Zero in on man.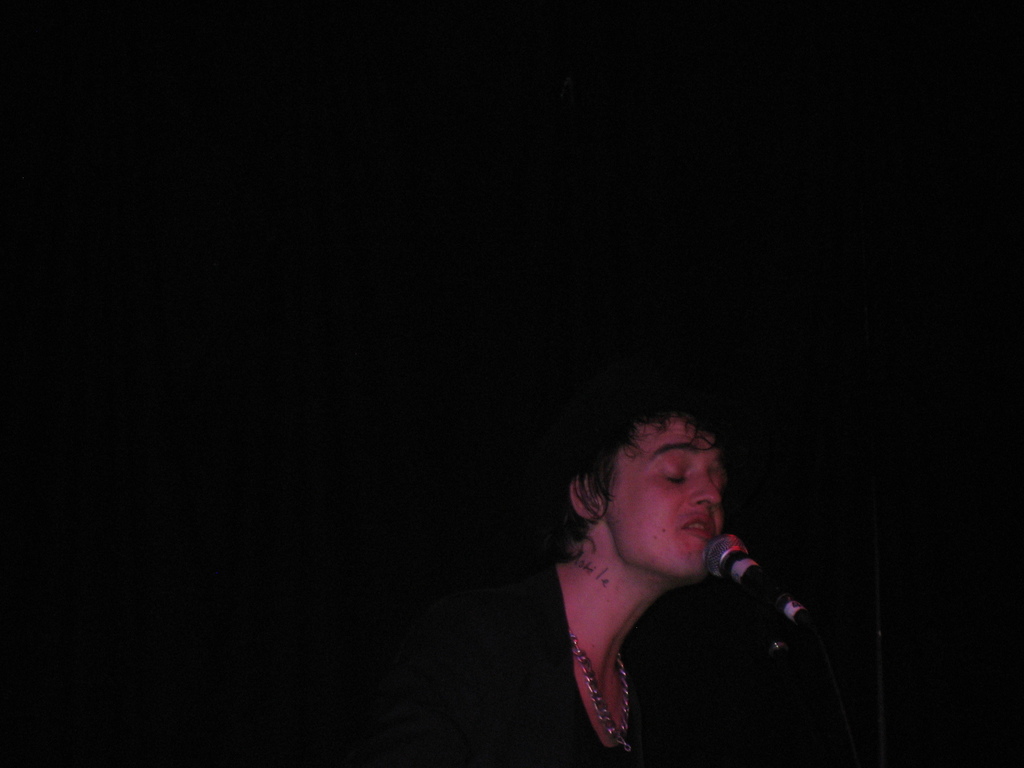
Zeroed in: <bbox>349, 368, 796, 758</bbox>.
